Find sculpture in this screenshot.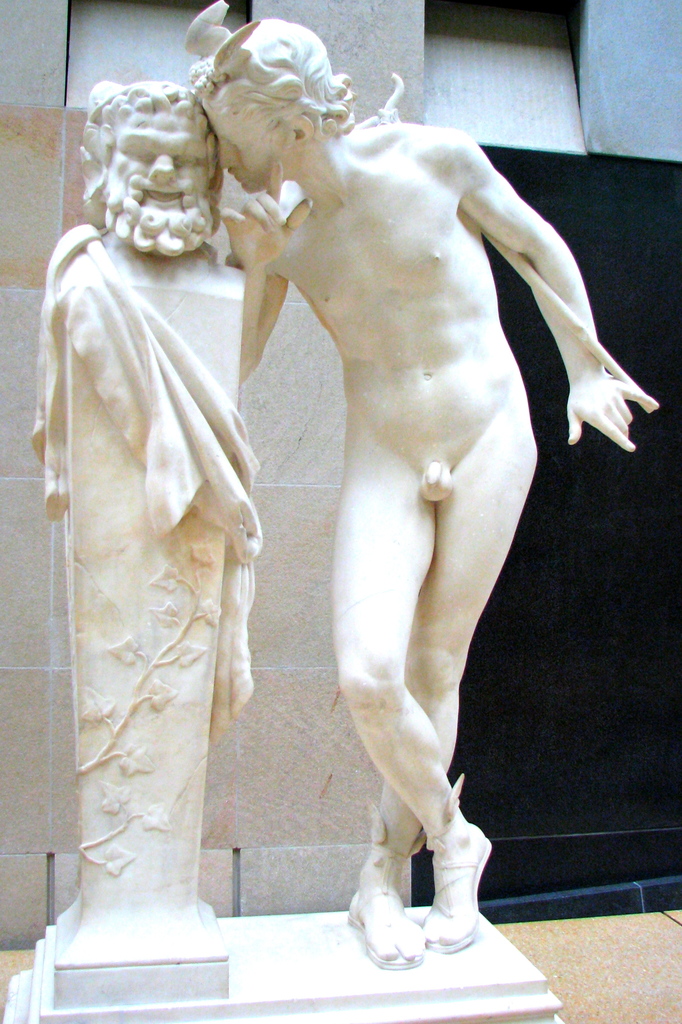
The bounding box for sculpture is Rect(25, 0, 681, 1023).
